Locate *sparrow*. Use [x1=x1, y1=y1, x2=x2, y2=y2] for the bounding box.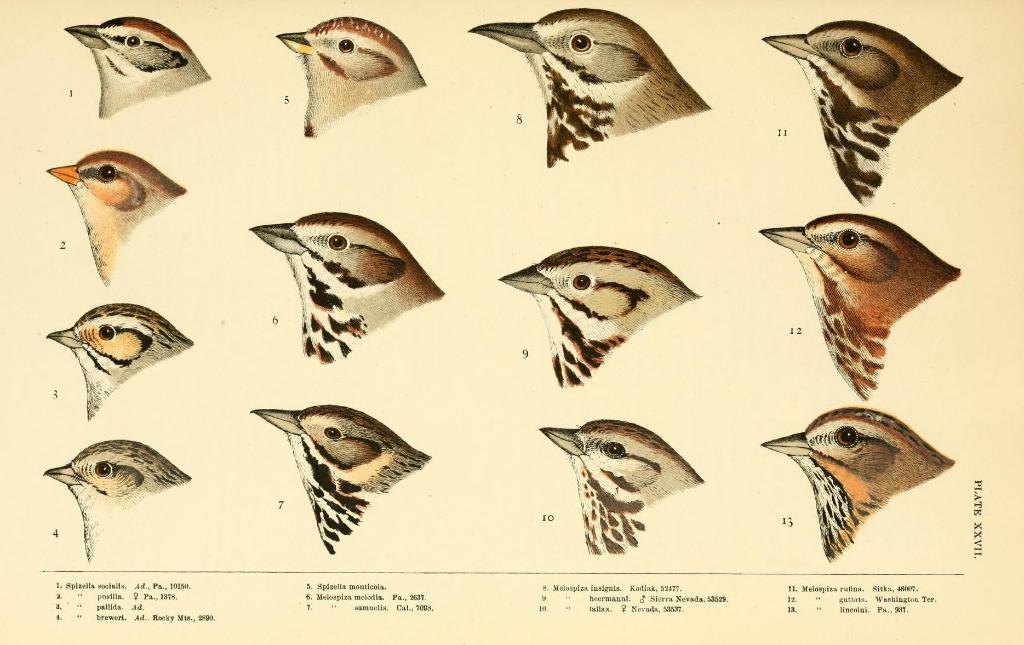
[x1=38, y1=433, x2=192, y2=556].
